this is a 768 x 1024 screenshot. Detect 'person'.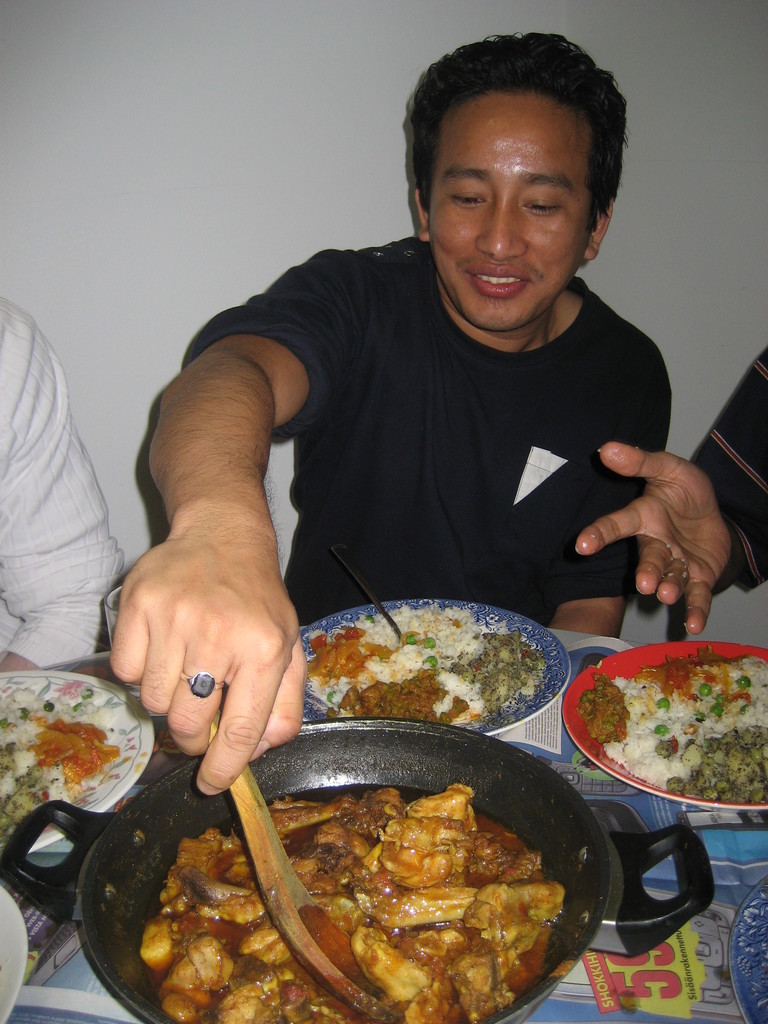
Rect(112, 35, 672, 799).
